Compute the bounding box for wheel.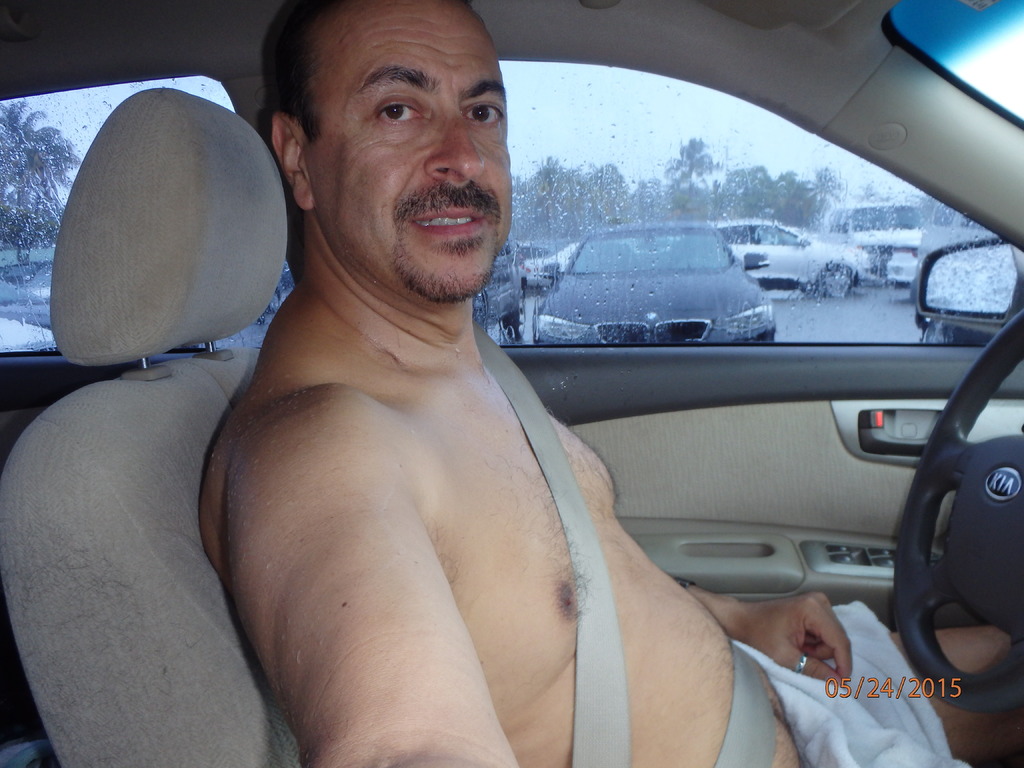
BBox(891, 312, 1023, 716).
